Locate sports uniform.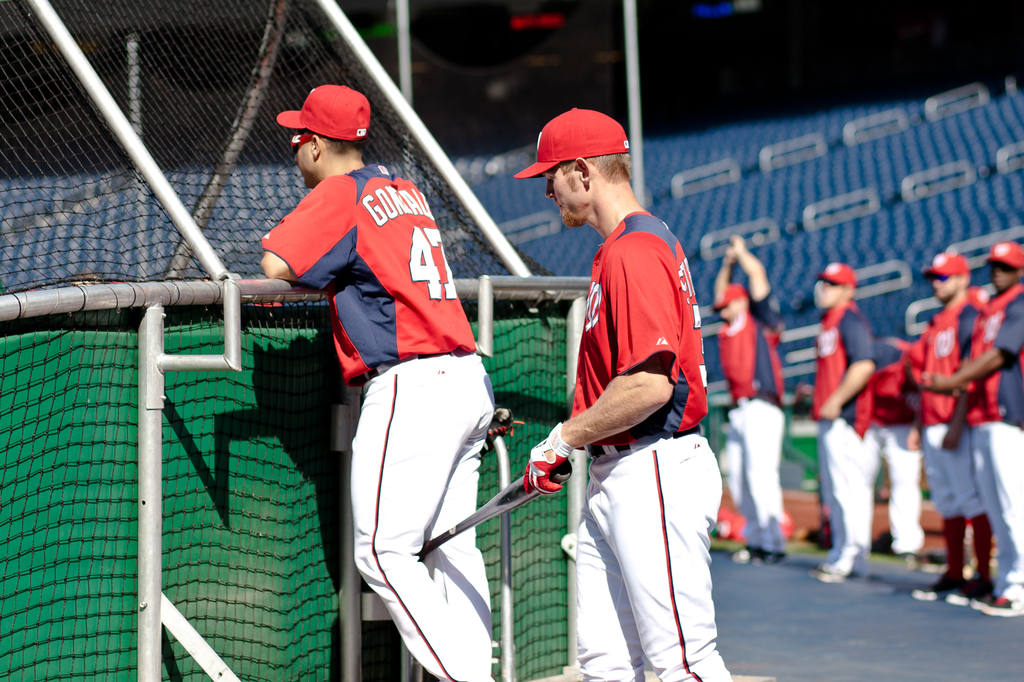
Bounding box: (left=910, top=259, right=986, bottom=619).
